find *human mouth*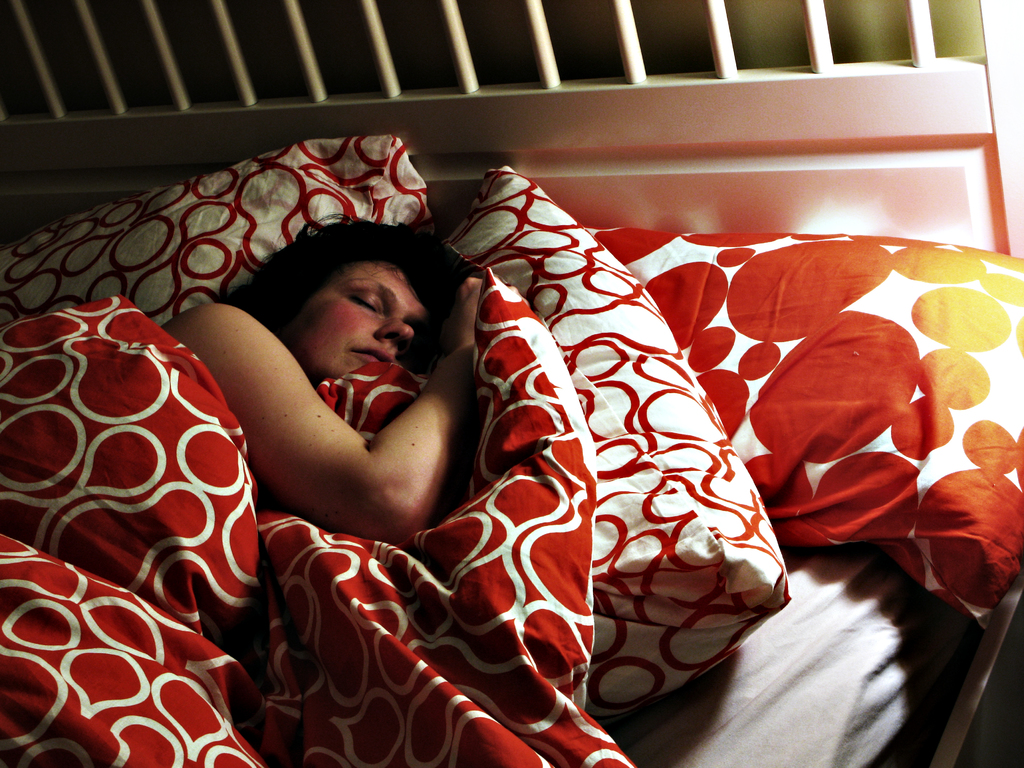
346:348:394:368
